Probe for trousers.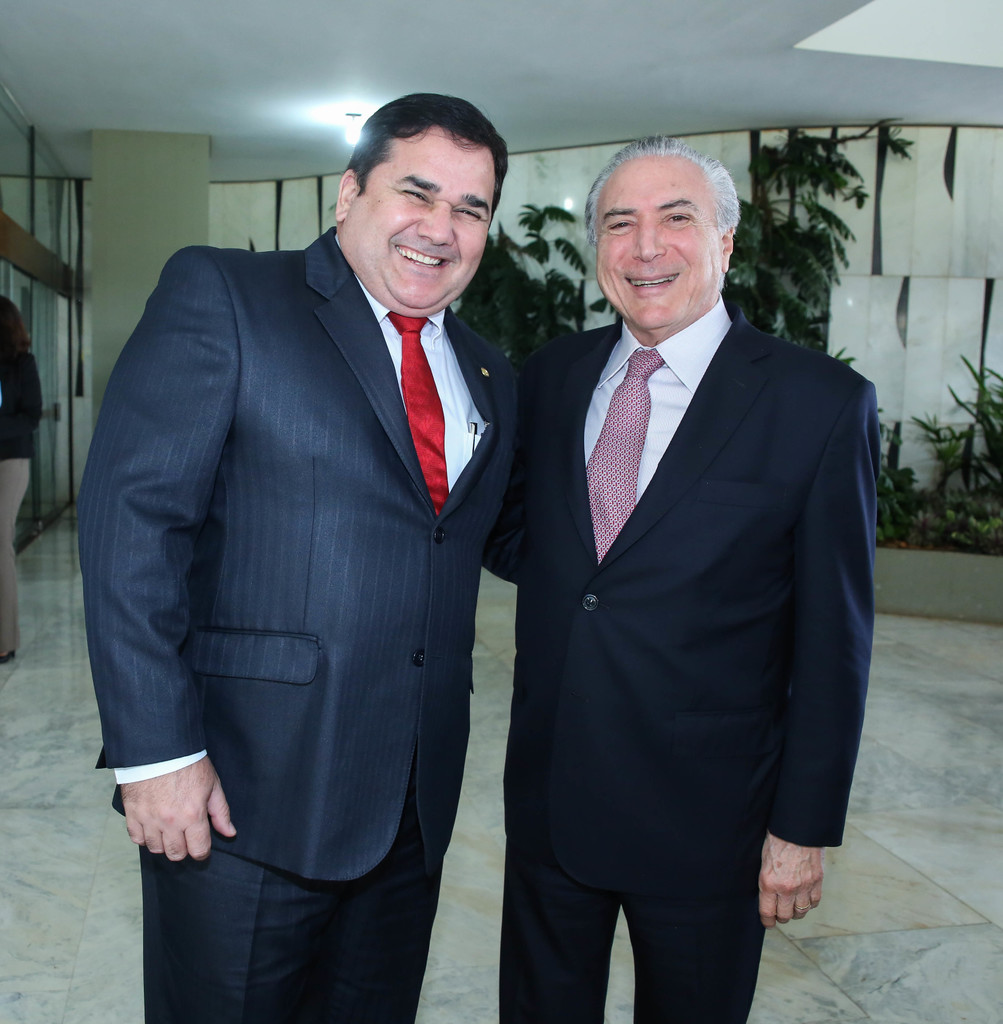
Probe result: 498,828,765,1023.
